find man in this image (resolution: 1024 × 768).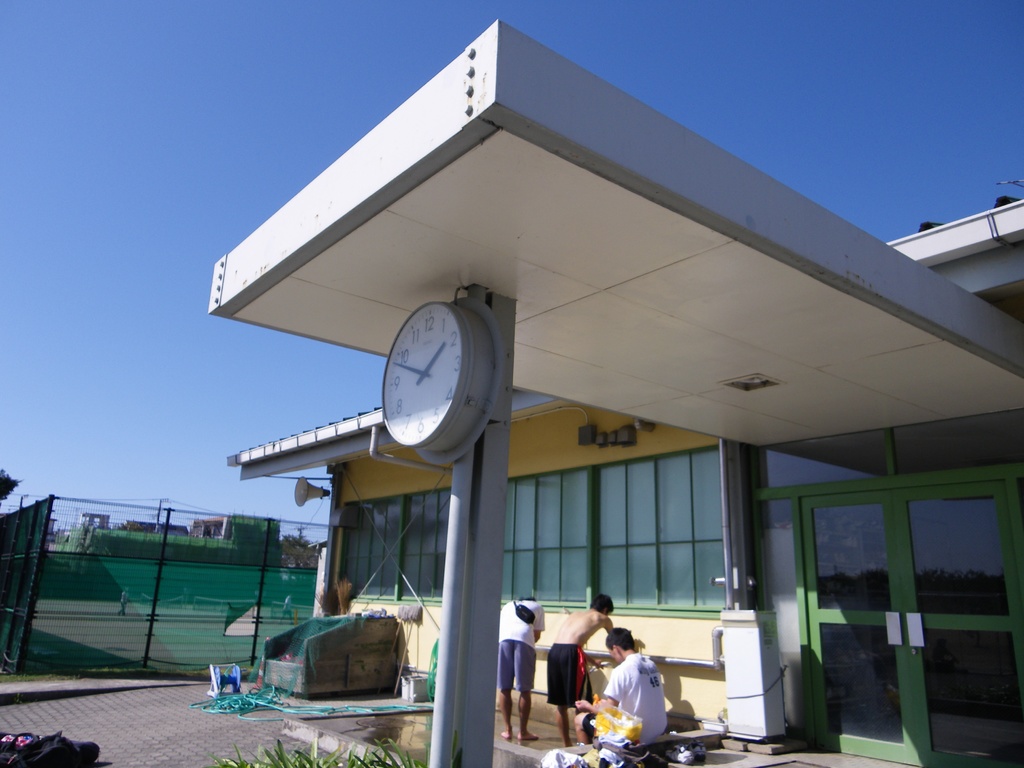
l=538, t=593, r=620, b=743.
